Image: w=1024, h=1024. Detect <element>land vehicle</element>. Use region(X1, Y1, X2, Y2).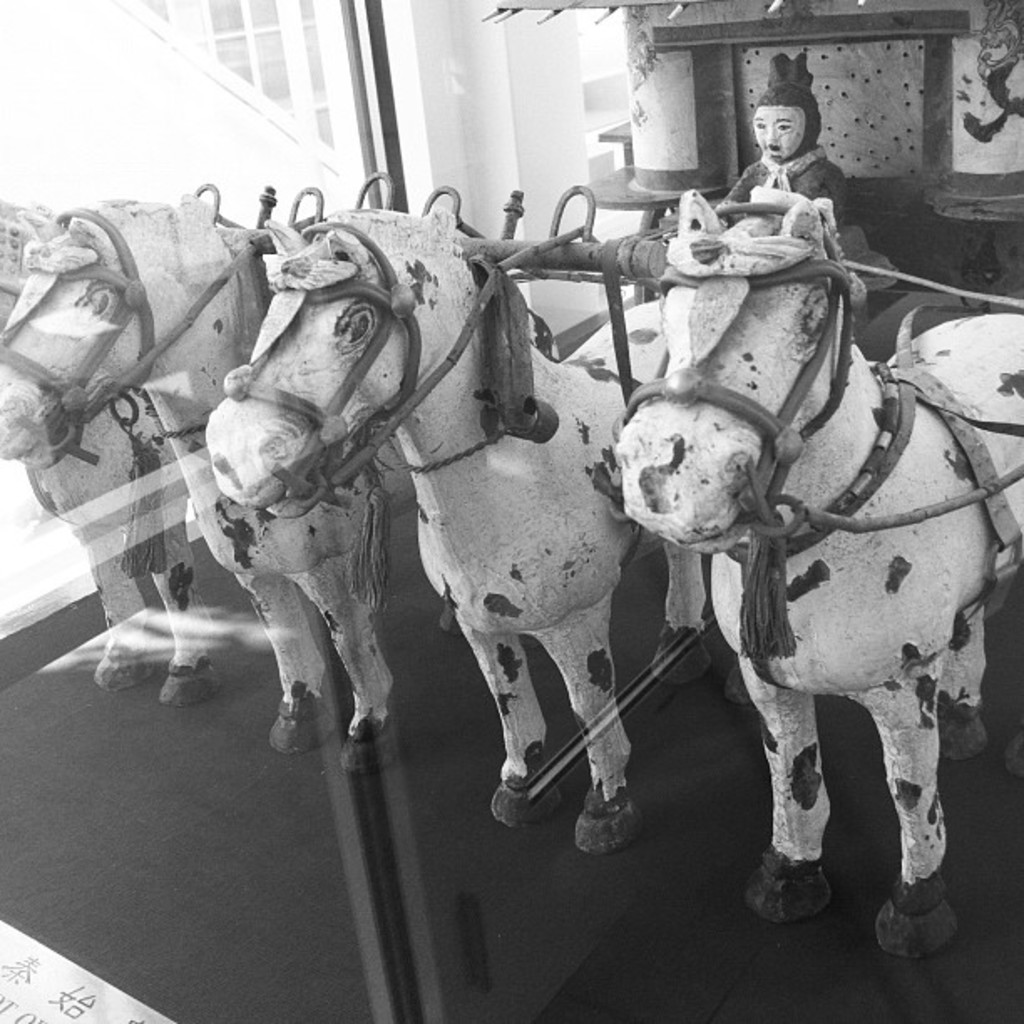
region(0, 0, 1022, 954).
